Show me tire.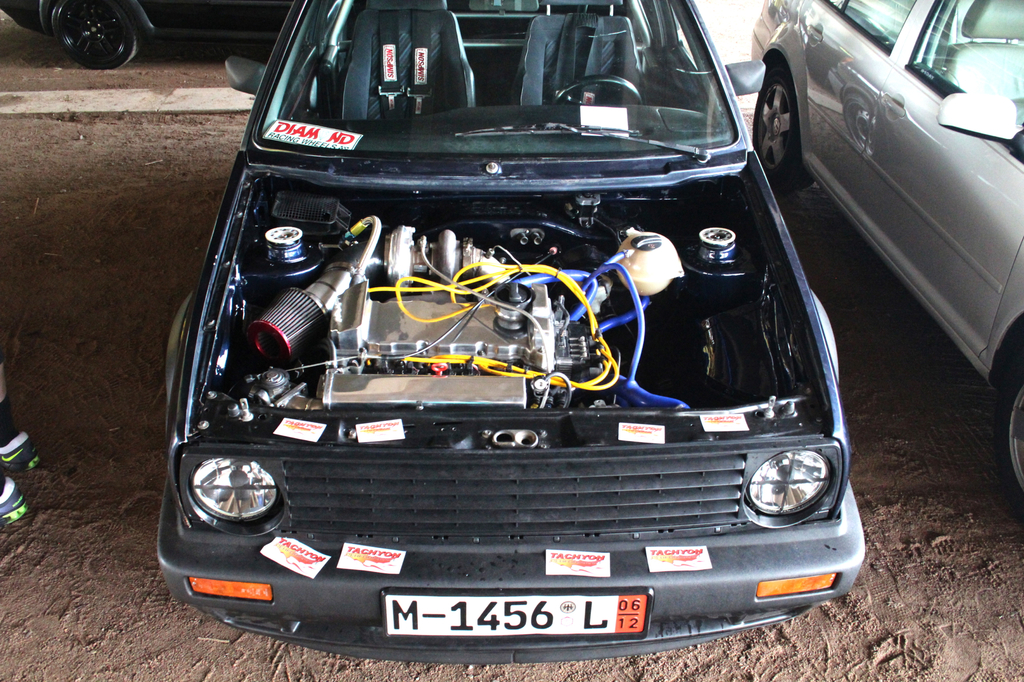
tire is here: 753, 68, 819, 194.
